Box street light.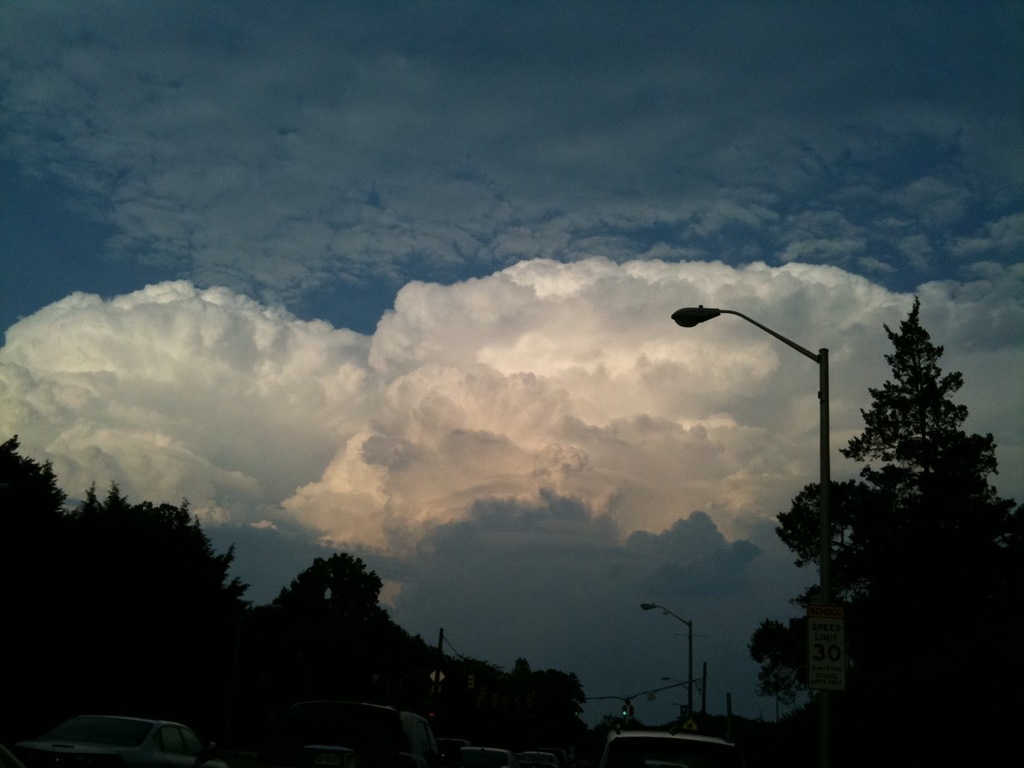
box=[680, 286, 845, 573].
